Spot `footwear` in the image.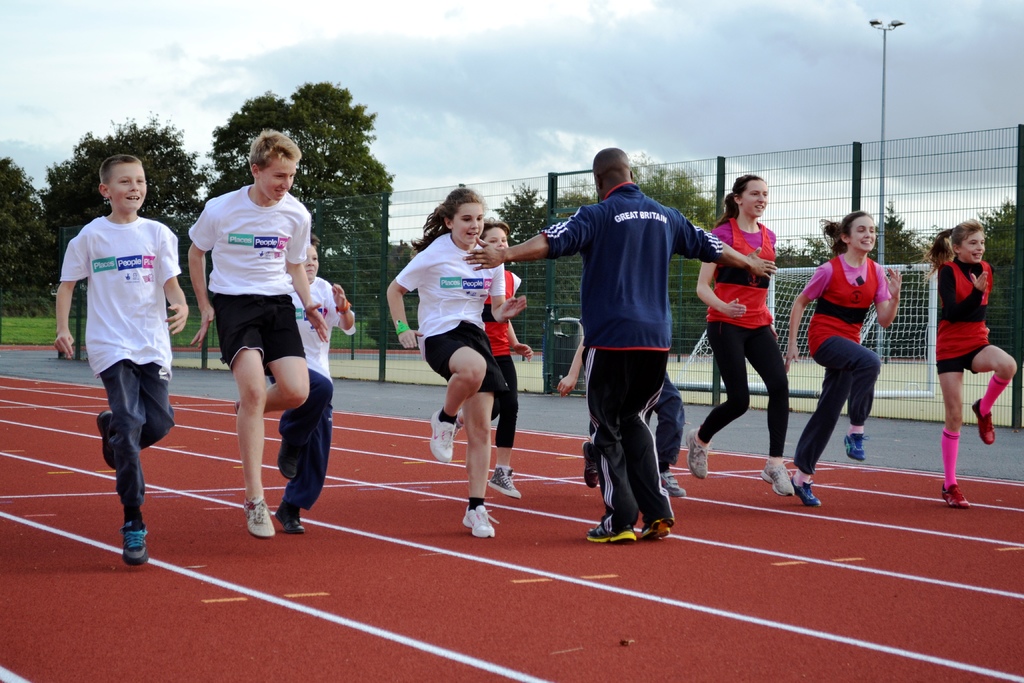
`footwear` found at 269:422:304:486.
